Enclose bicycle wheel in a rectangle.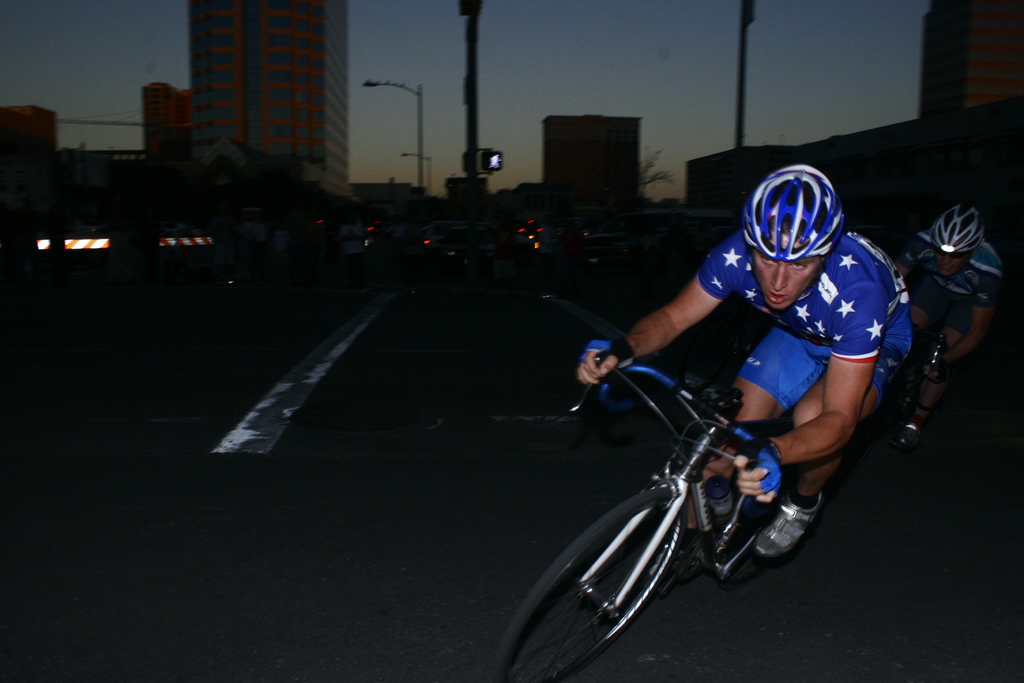
{"x1": 716, "y1": 473, "x2": 796, "y2": 591}.
